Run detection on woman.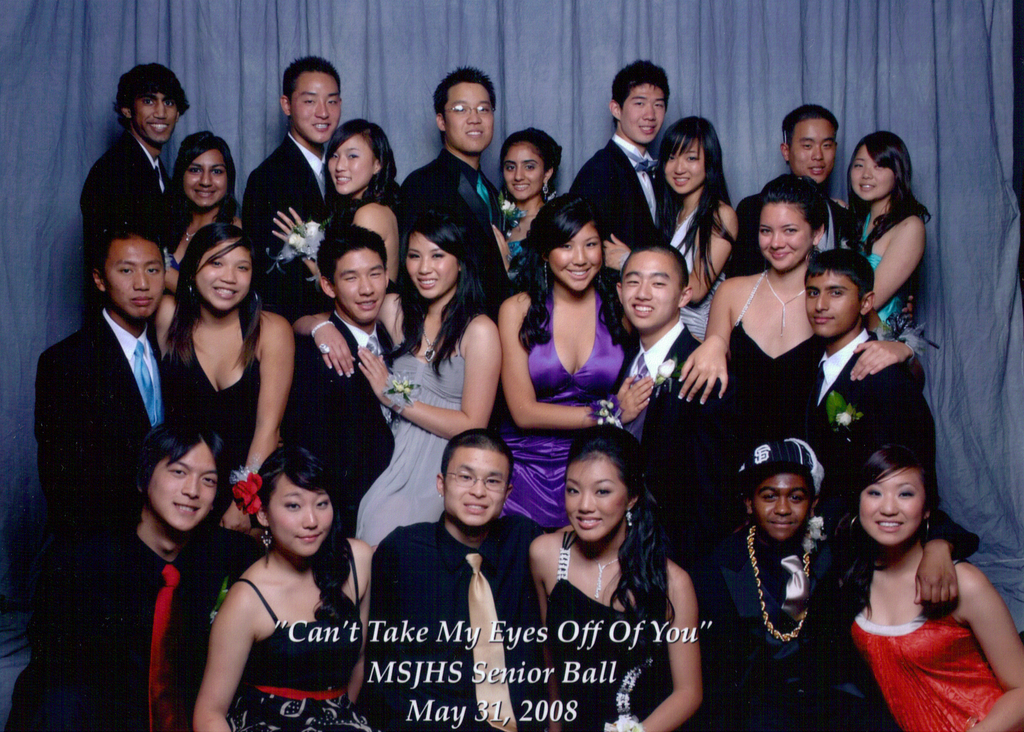
Result: 678,179,917,471.
